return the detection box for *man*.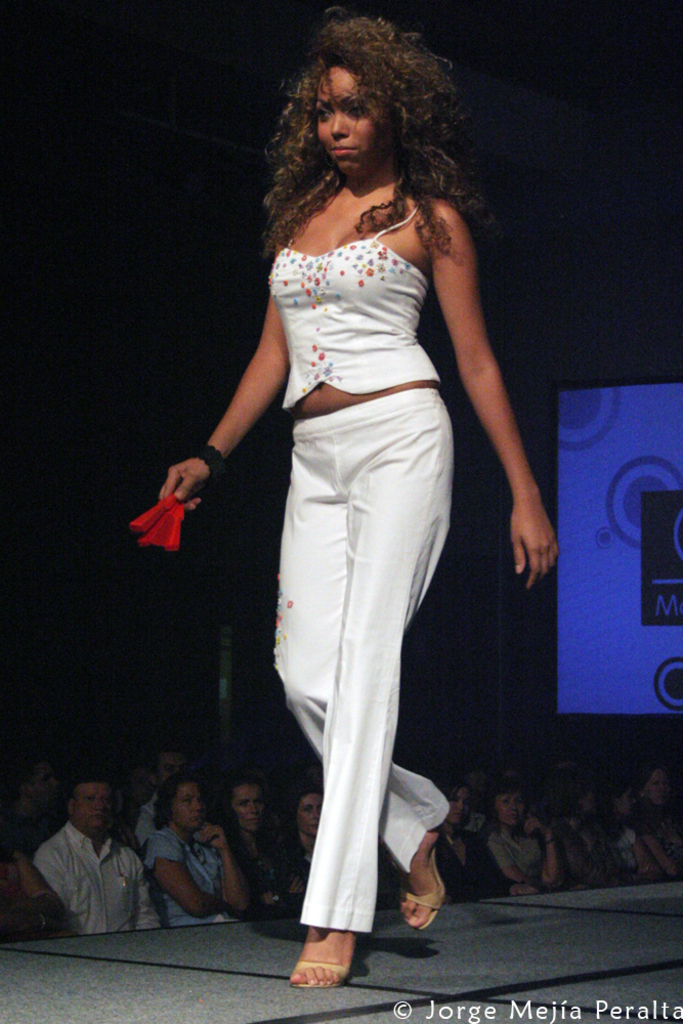
rect(16, 779, 152, 947).
